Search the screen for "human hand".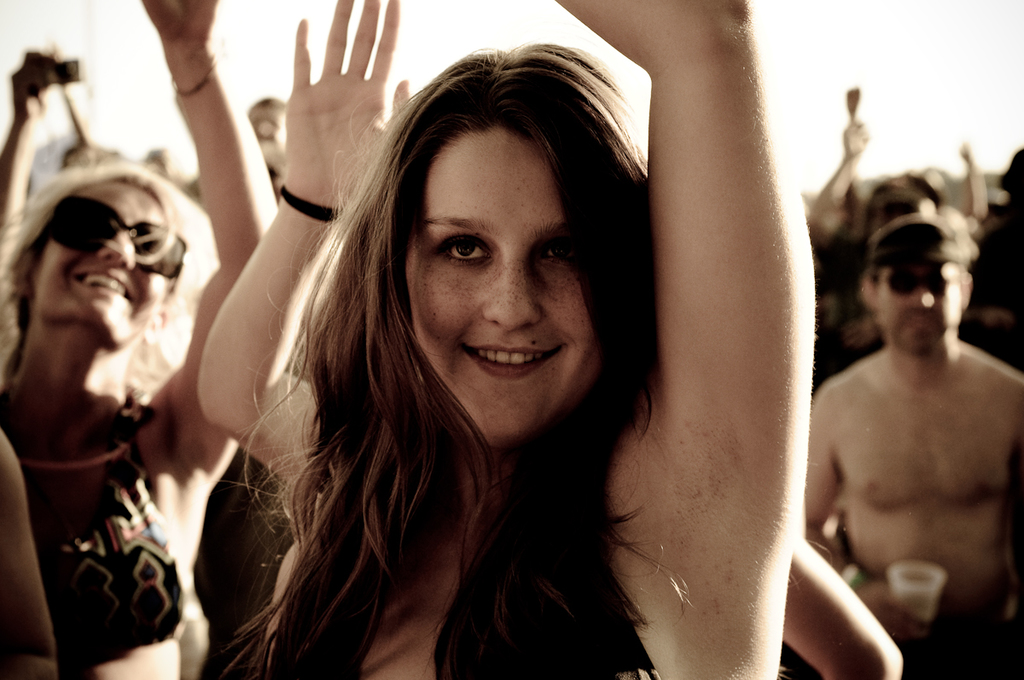
Found at bbox=[138, 0, 219, 55].
